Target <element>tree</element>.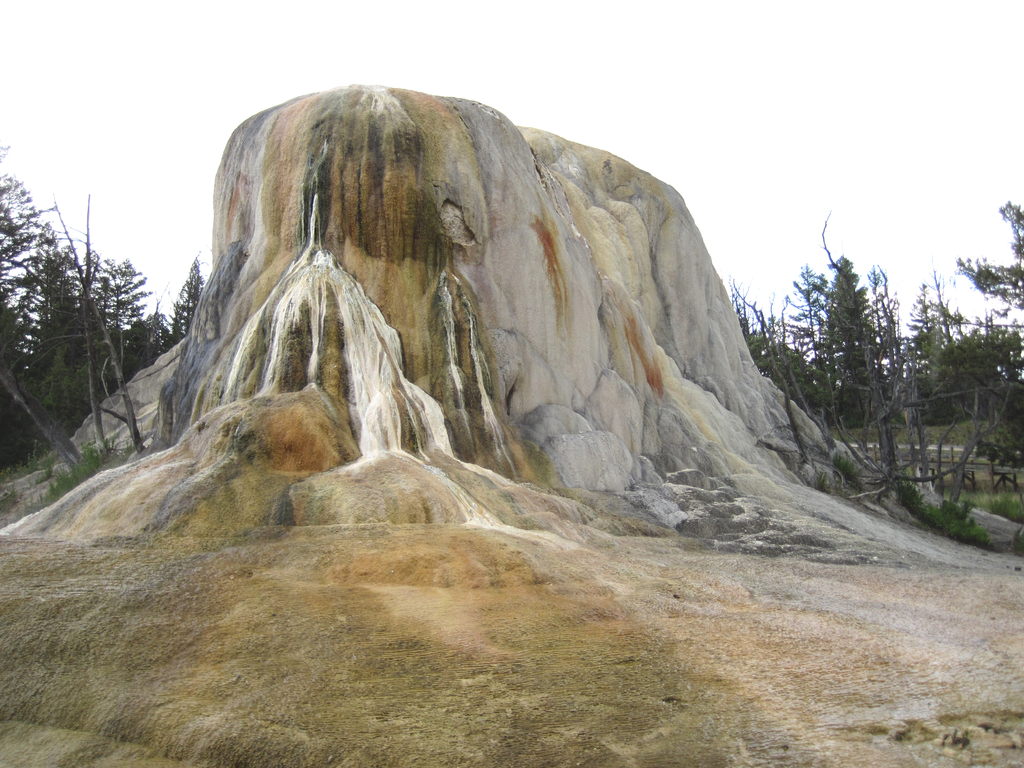
Target region: <region>177, 261, 214, 348</region>.
